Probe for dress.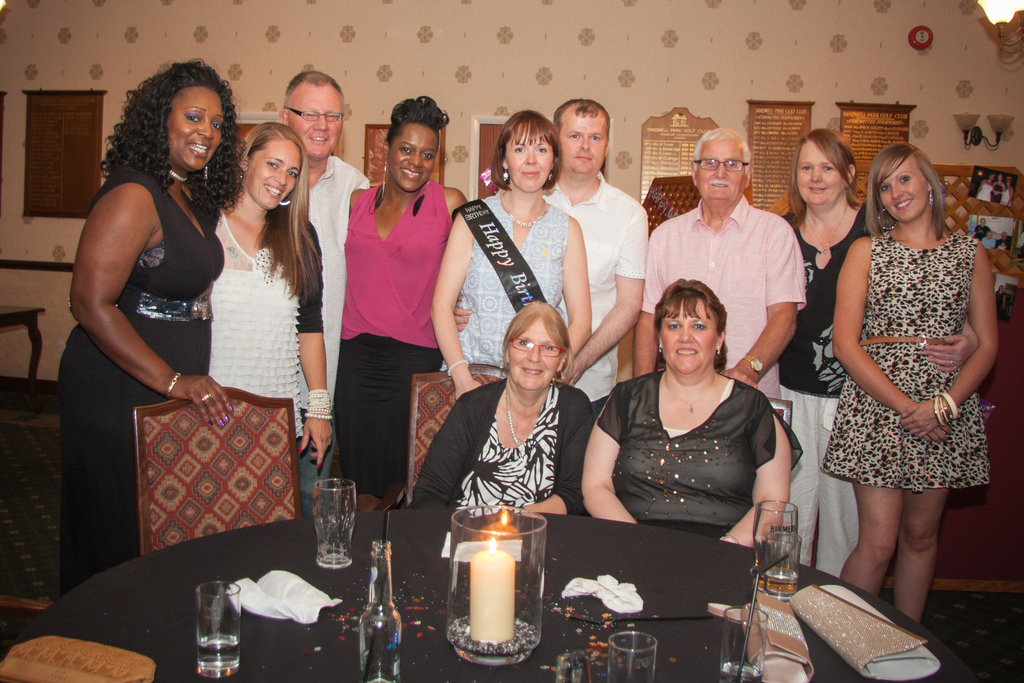
Probe result: locate(820, 235, 986, 491).
